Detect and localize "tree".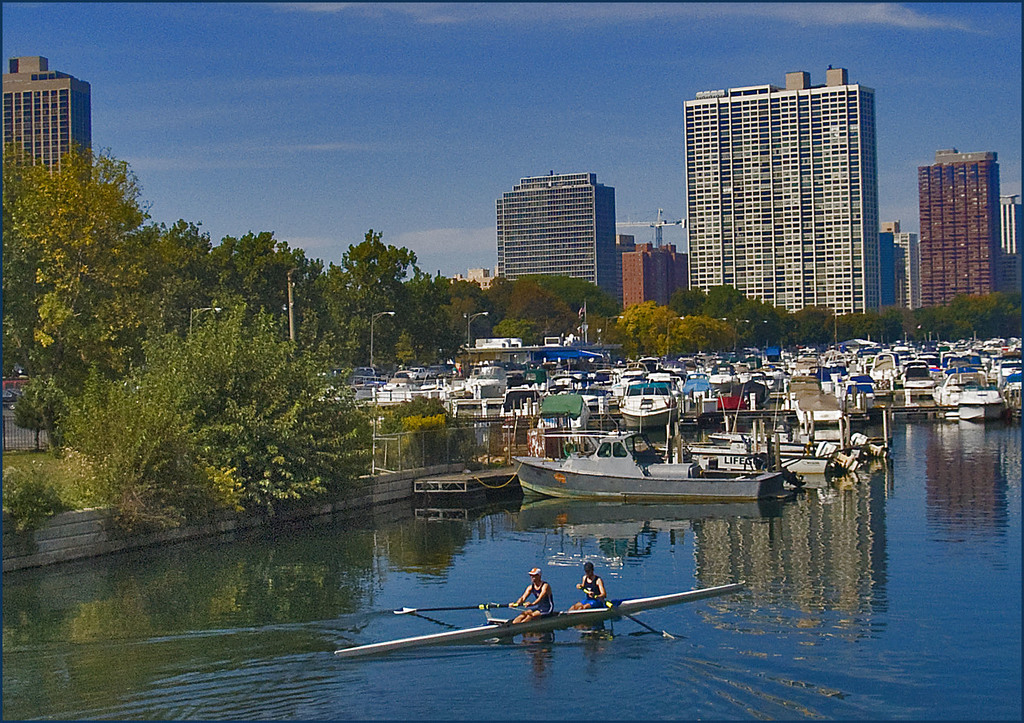
Localized at <region>676, 291, 700, 310</region>.
